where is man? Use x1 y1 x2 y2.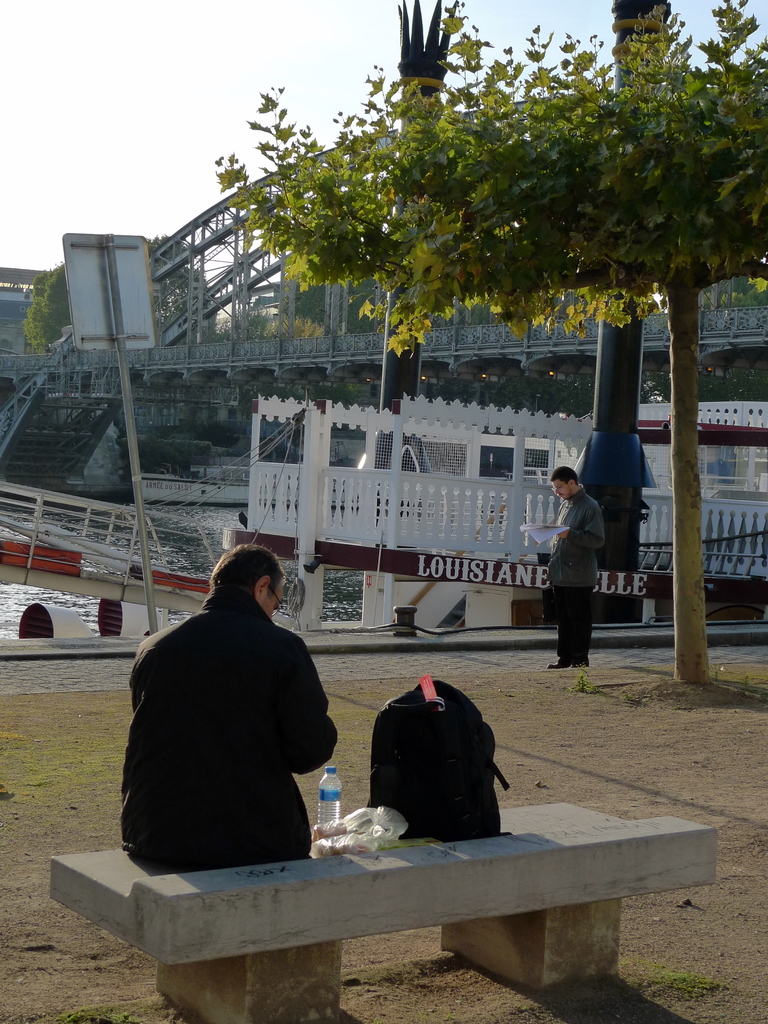
545 464 604 669.
